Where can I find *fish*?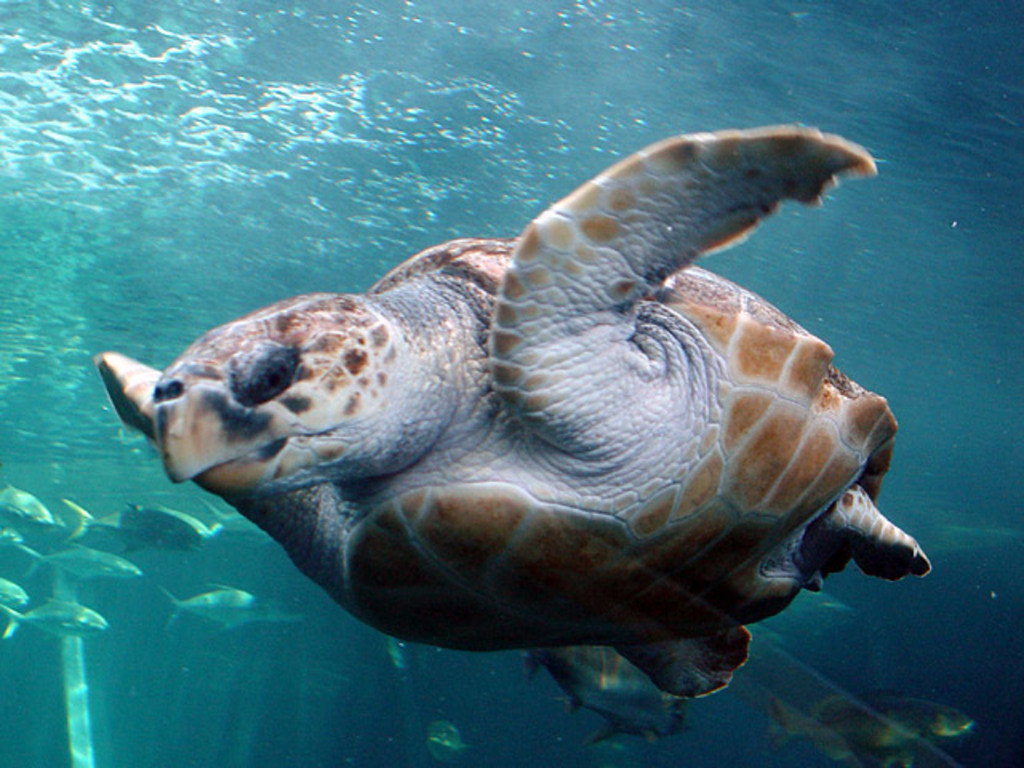
You can find it at bbox(429, 720, 470, 766).
